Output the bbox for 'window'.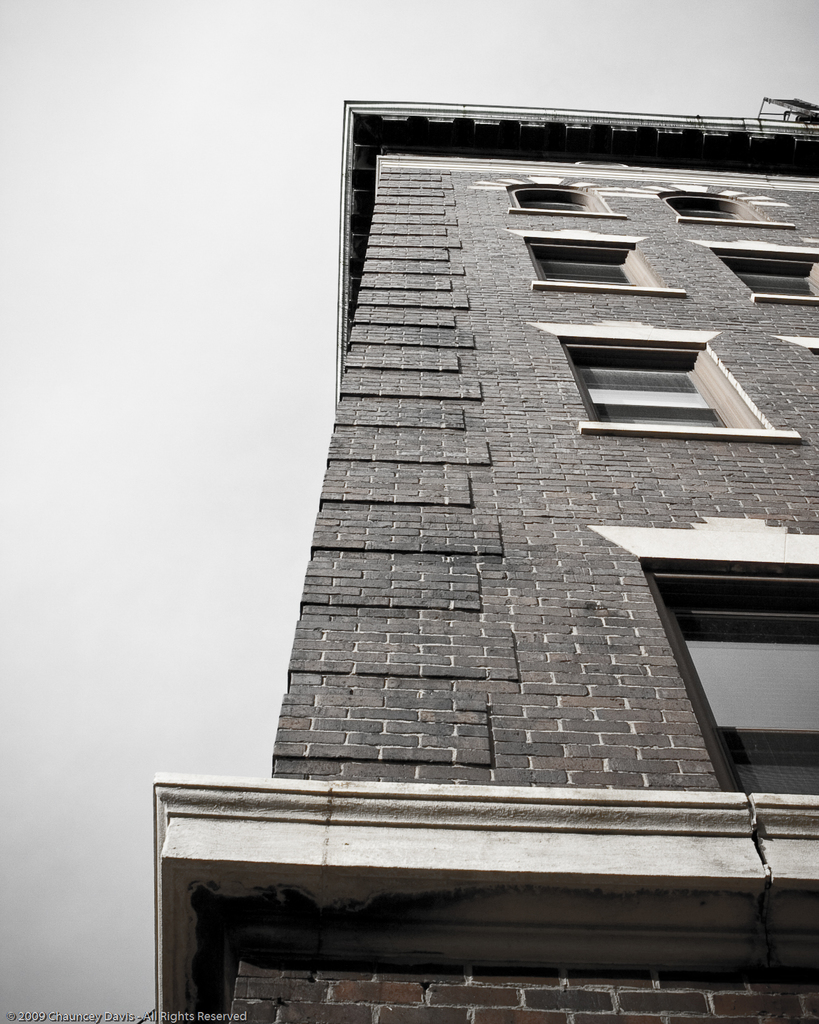
crop(532, 239, 681, 299).
